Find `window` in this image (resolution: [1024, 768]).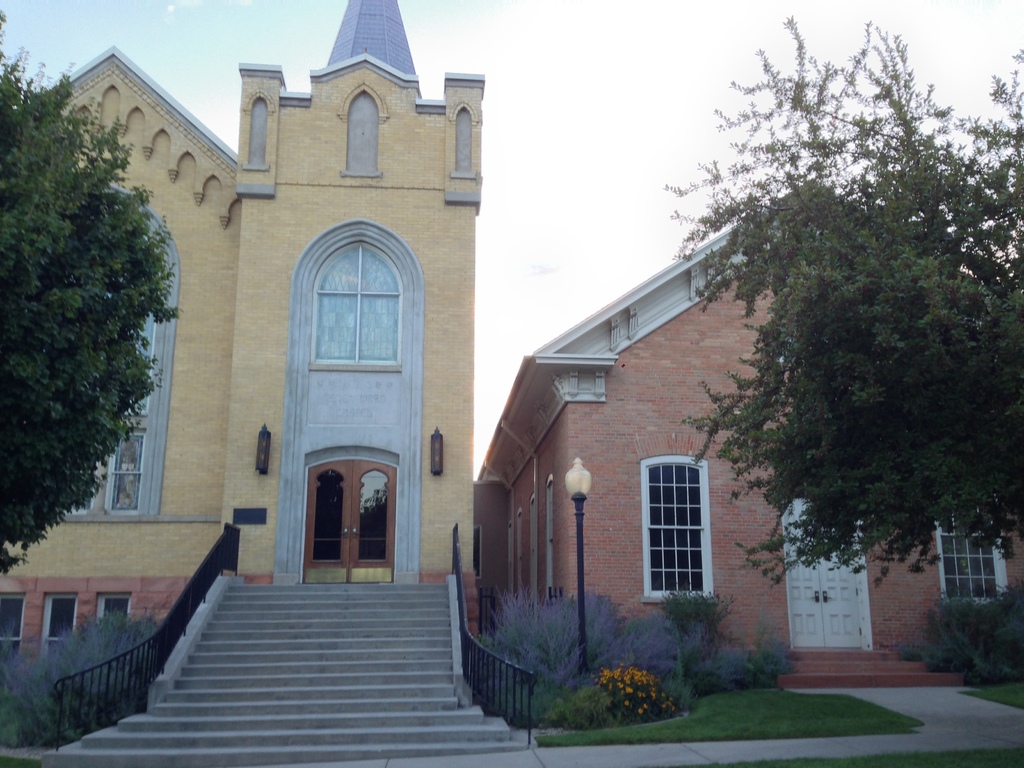
Rect(65, 180, 168, 514).
